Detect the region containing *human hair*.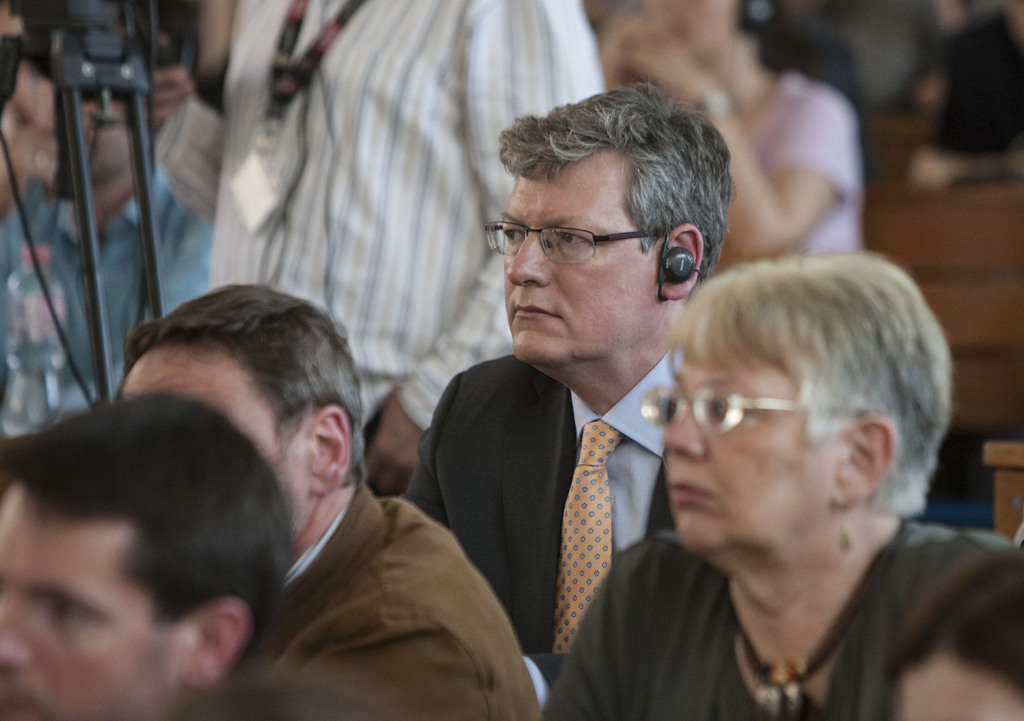
select_region(120, 281, 362, 565).
